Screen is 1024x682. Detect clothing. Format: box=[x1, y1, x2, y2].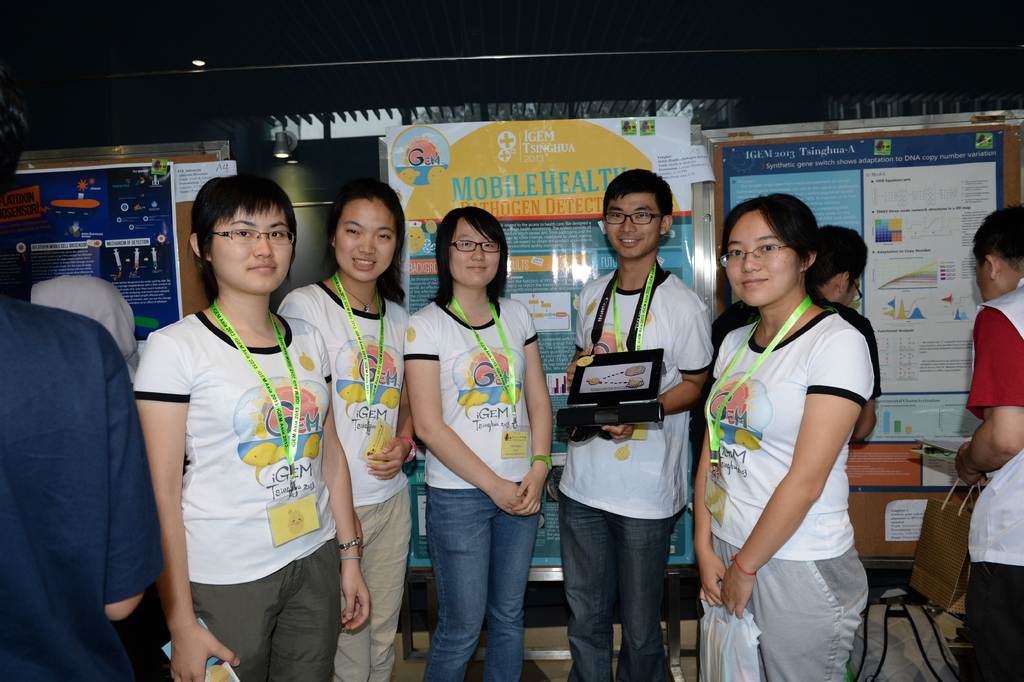
box=[130, 311, 344, 588].
